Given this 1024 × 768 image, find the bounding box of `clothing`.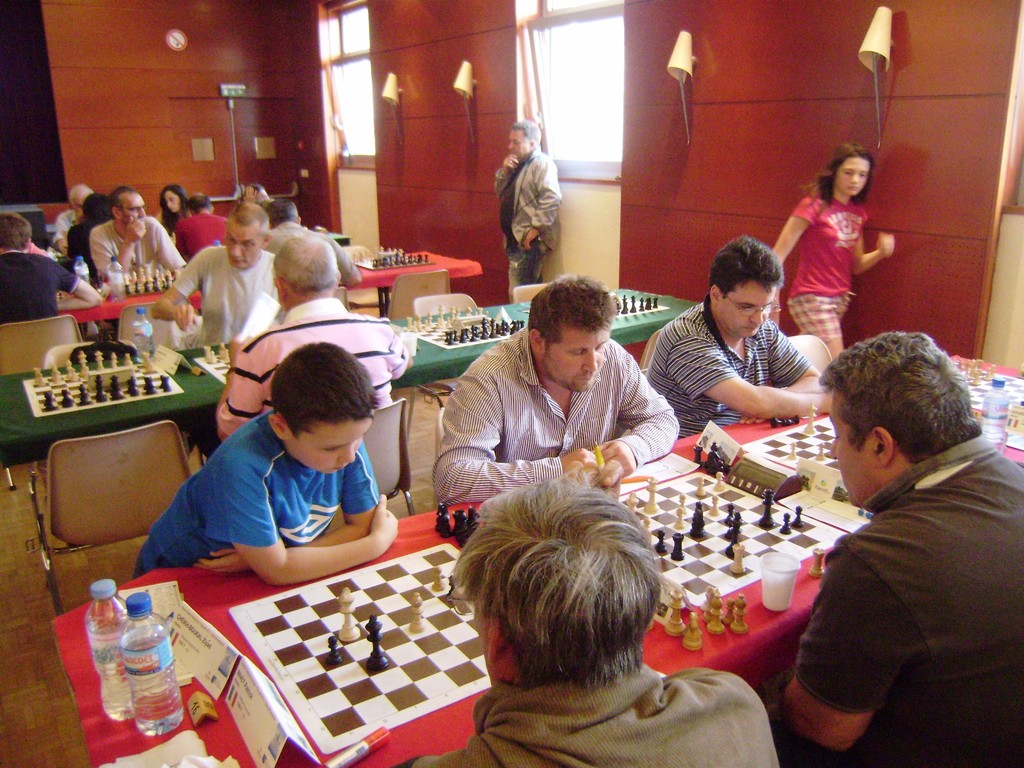
box(172, 243, 282, 344).
